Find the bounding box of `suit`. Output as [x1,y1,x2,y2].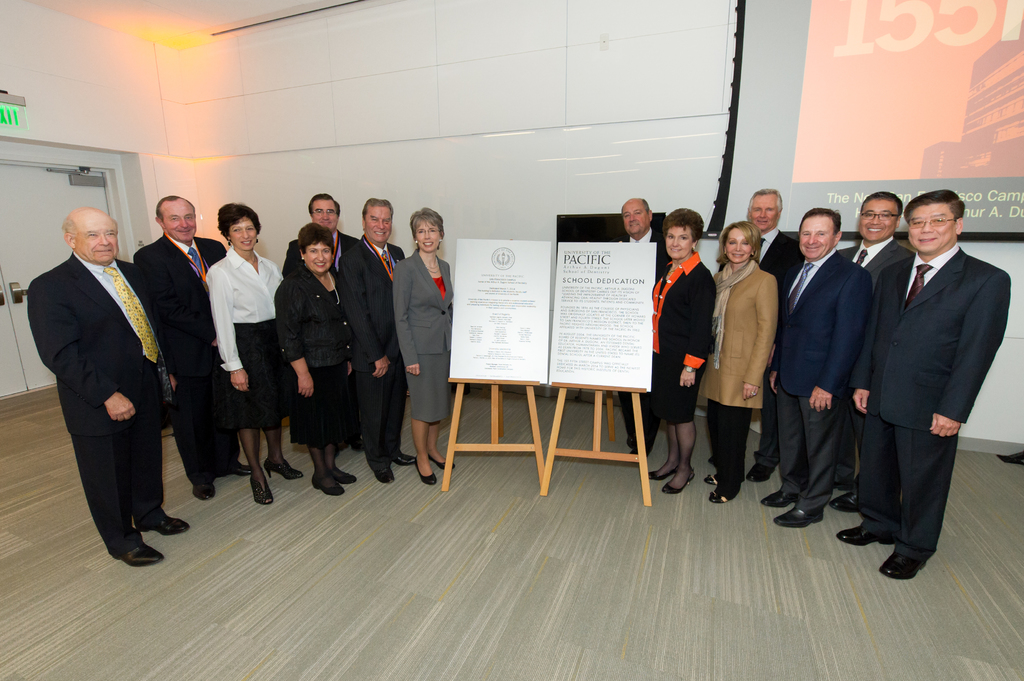
[339,227,406,454].
